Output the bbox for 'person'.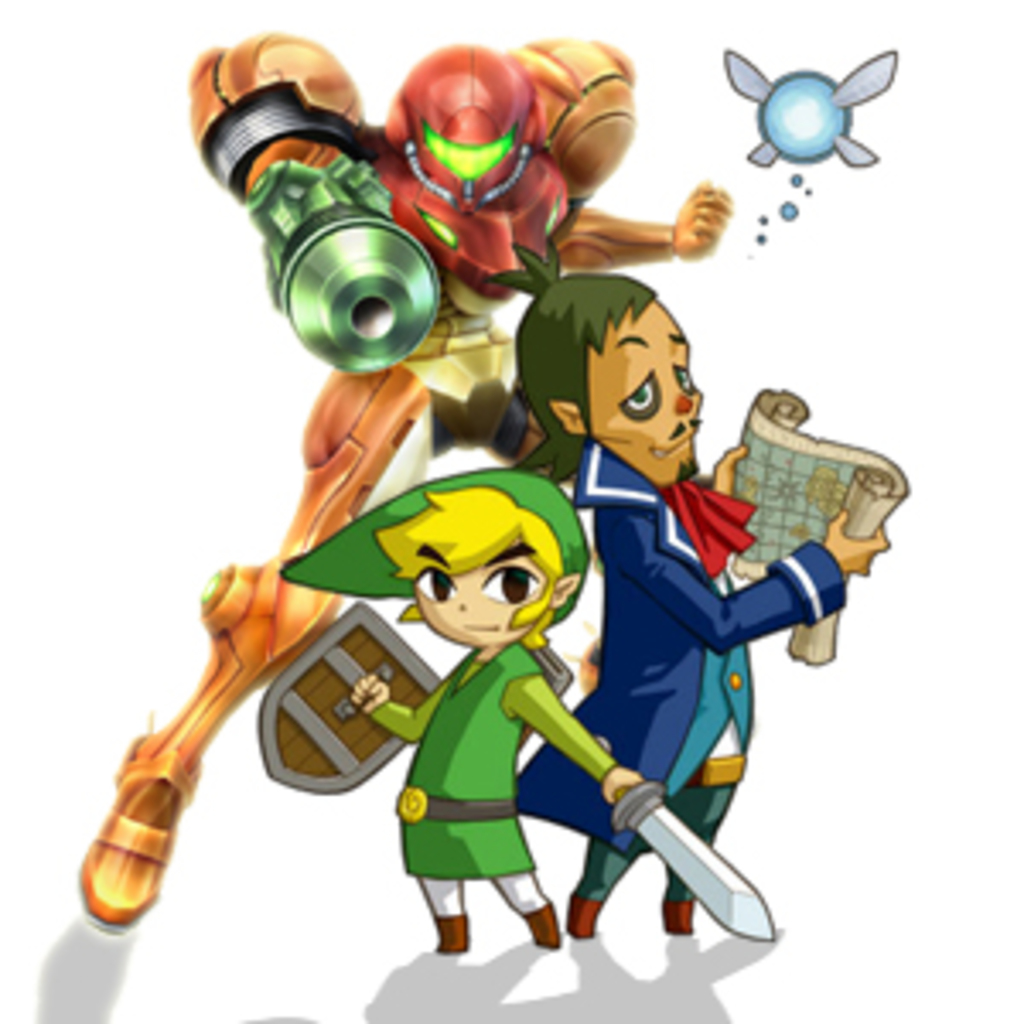
[left=276, top=474, right=642, bottom=952].
